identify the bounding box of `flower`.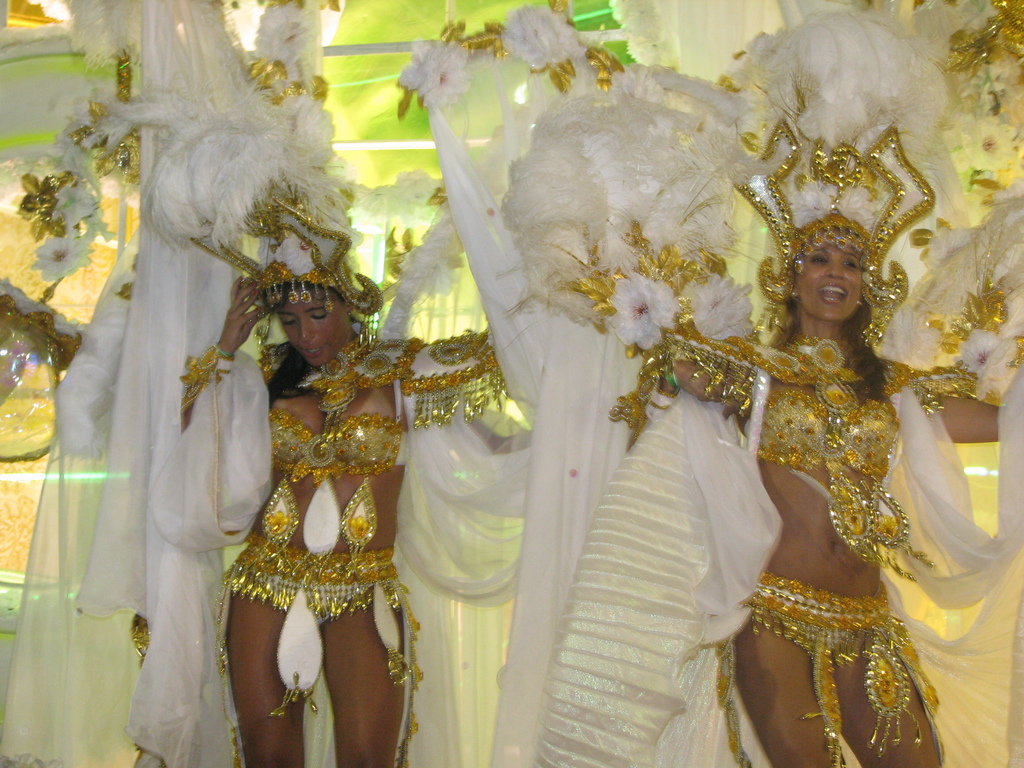
[left=496, top=2, right=573, bottom=67].
